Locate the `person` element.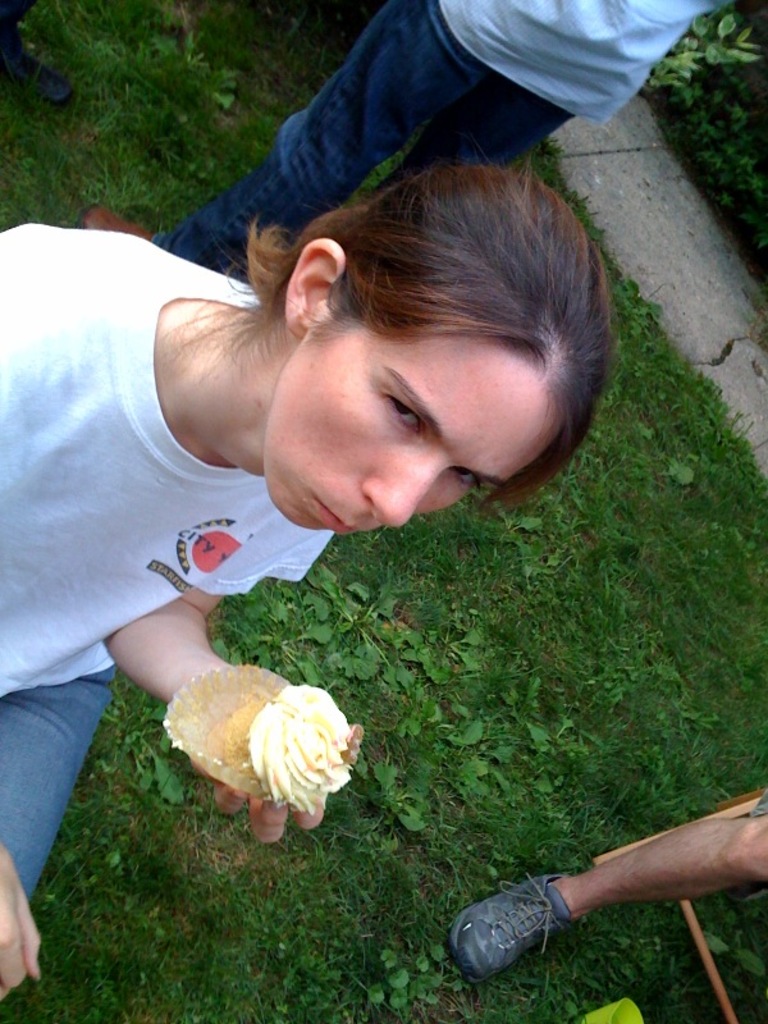
Element bbox: region(449, 788, 767, 977).
